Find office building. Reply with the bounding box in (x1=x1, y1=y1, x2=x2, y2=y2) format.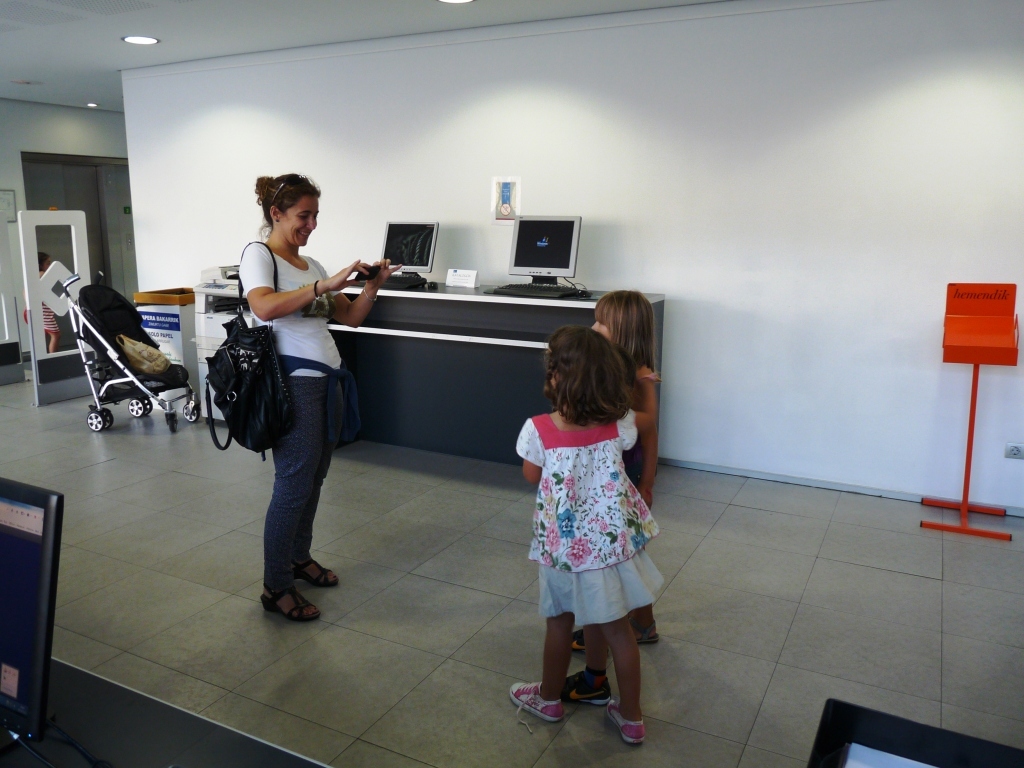
(x1=0, y1=0, x2=1023, y2=767).
